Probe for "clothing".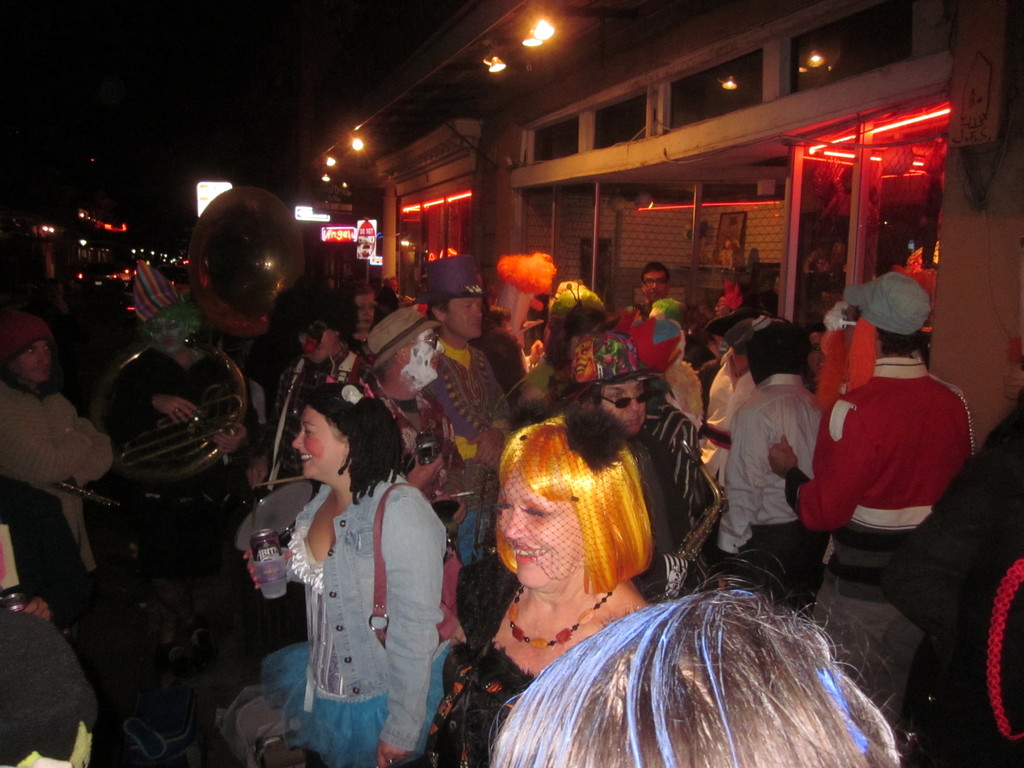
Probe result: [left=790, top=360, right=961, bottom=735].
